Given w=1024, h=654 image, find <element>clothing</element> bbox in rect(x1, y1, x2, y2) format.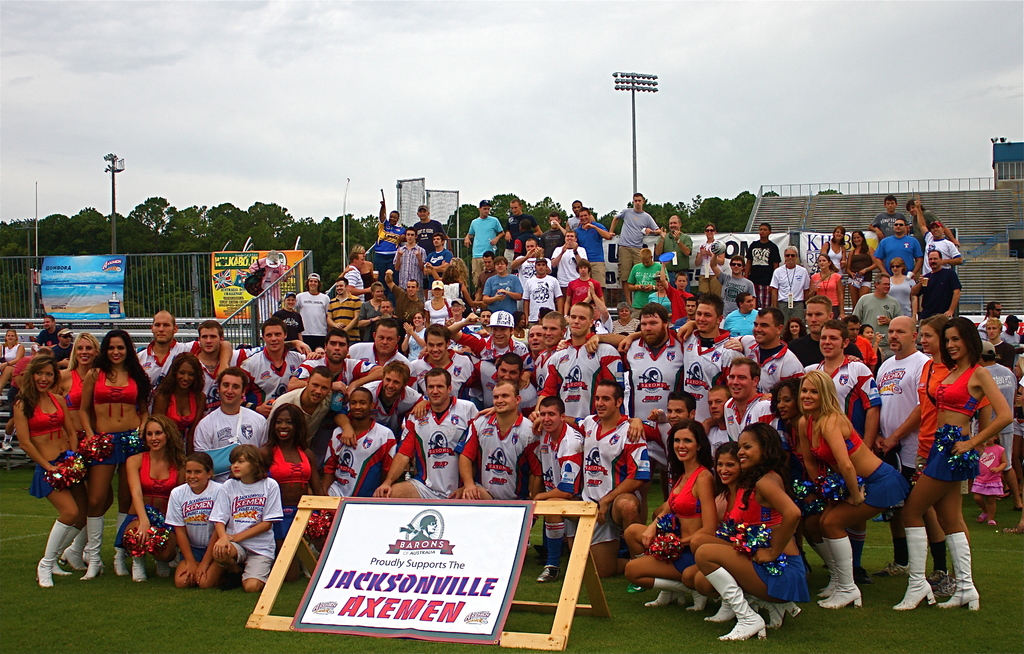
rect(289, 352, 381, 403).
